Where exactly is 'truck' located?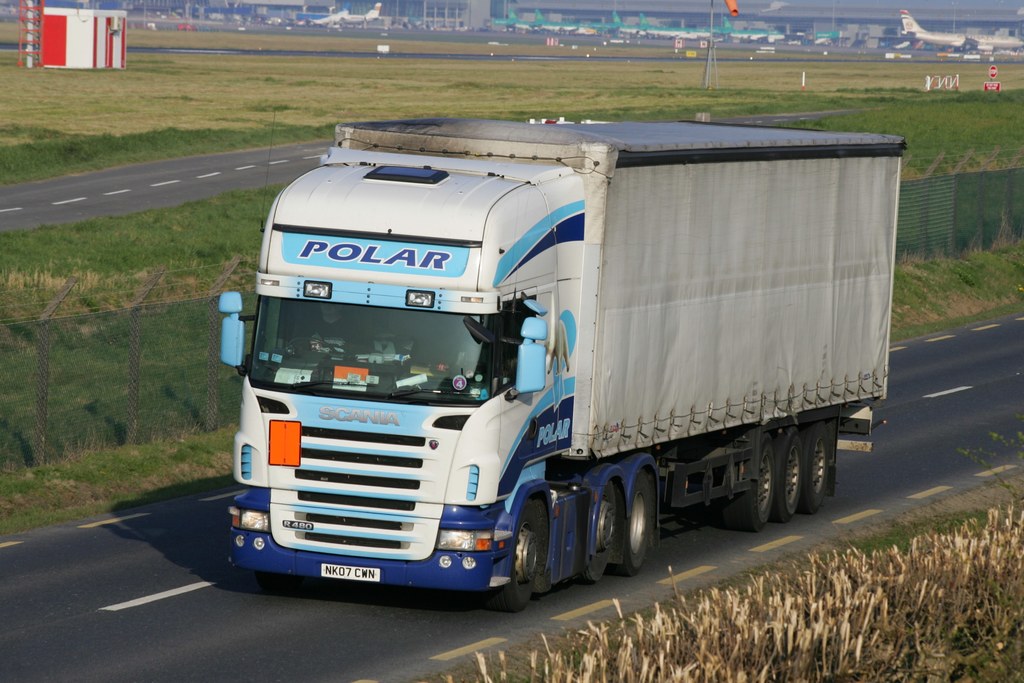
Its bounding box is {"left": 222, "top": 102, "right": 901, "bottom": 619}.
